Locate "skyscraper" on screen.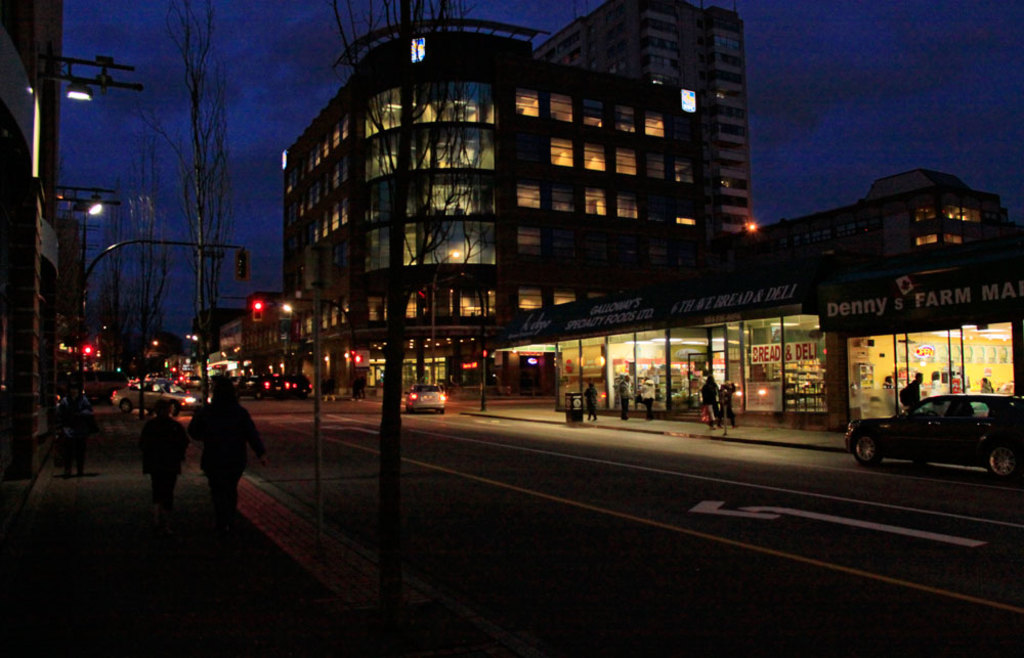
On screen at box=[0, 0, 67, 493].
